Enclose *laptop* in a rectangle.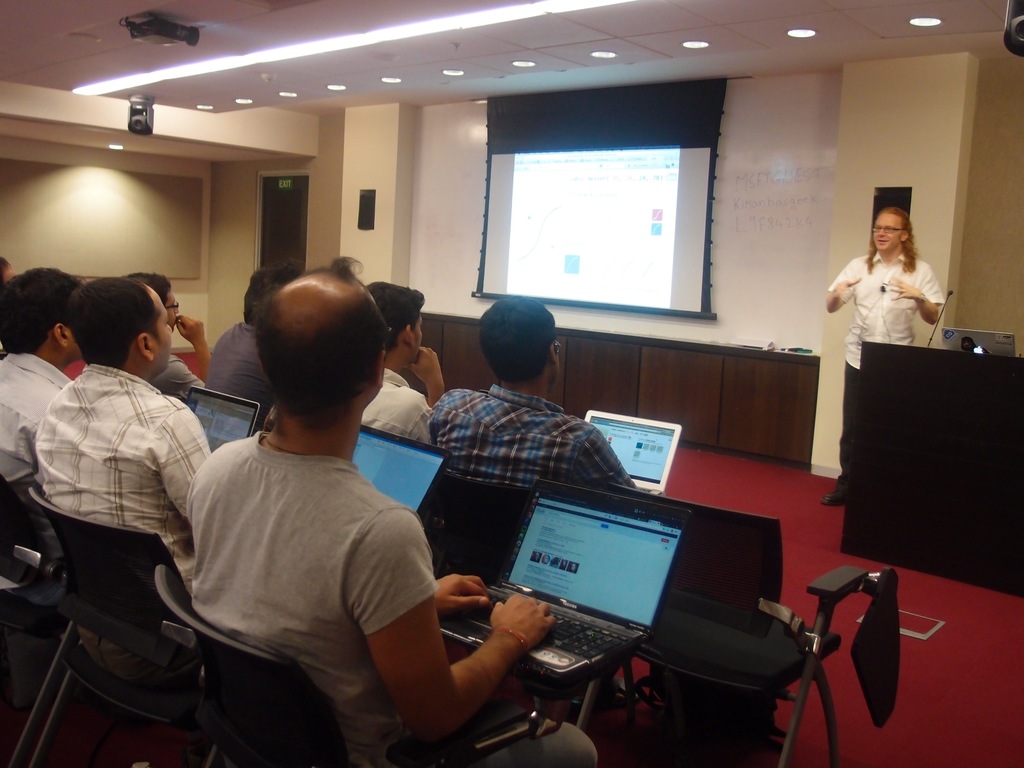
select_region(185, 383, 259, 452).
